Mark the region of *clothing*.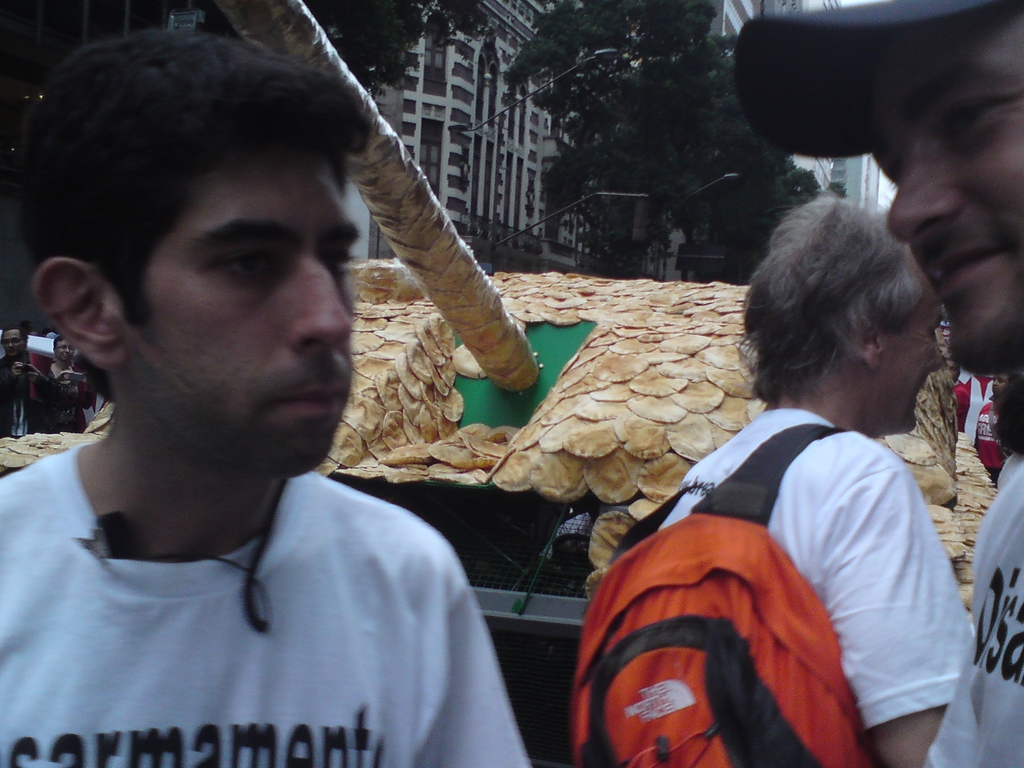
Region: <region>940, 323, 951, 345</region>.
